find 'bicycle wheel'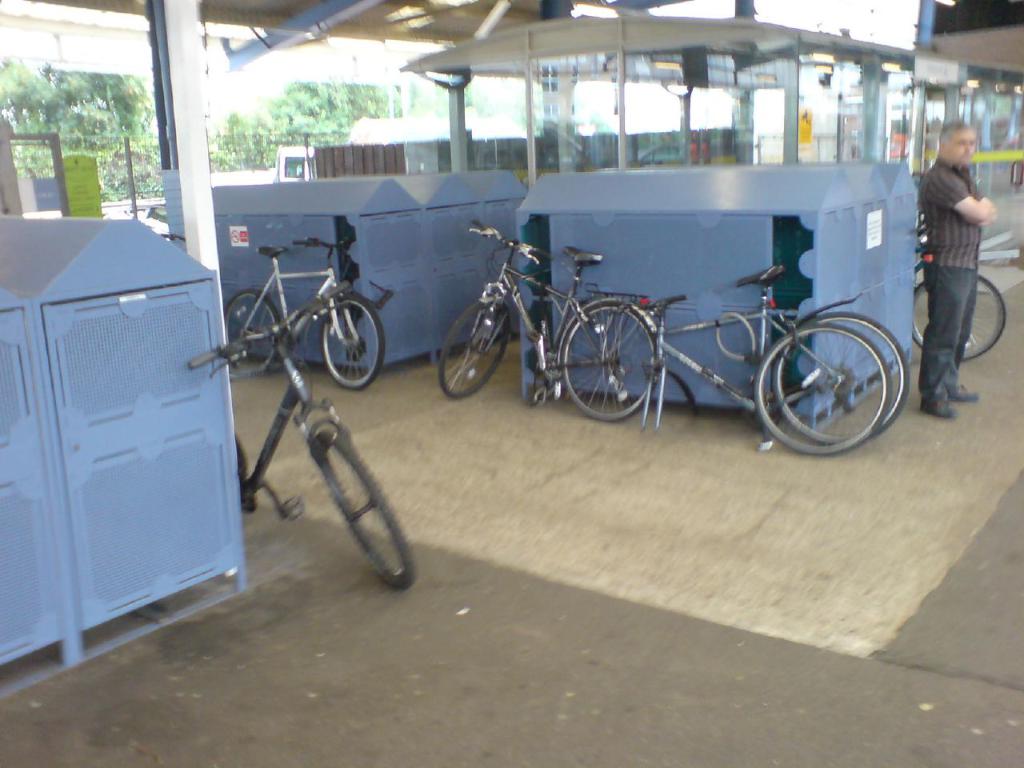
l=558, t=302, r=659, b=426
